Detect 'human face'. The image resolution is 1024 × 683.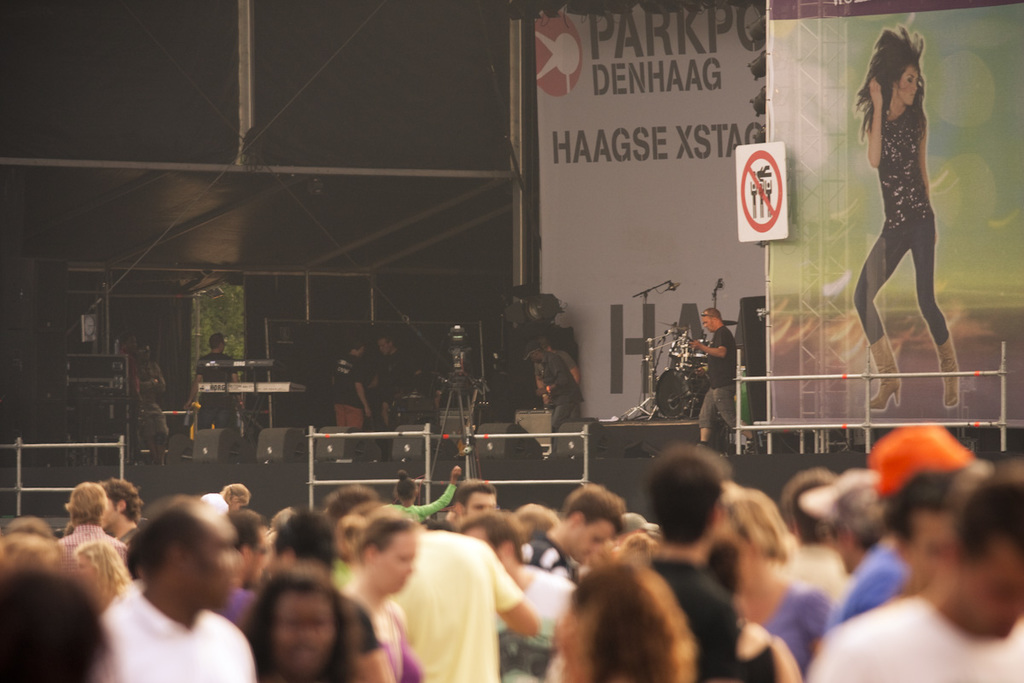
select_region(571, 516, 617, 568).
